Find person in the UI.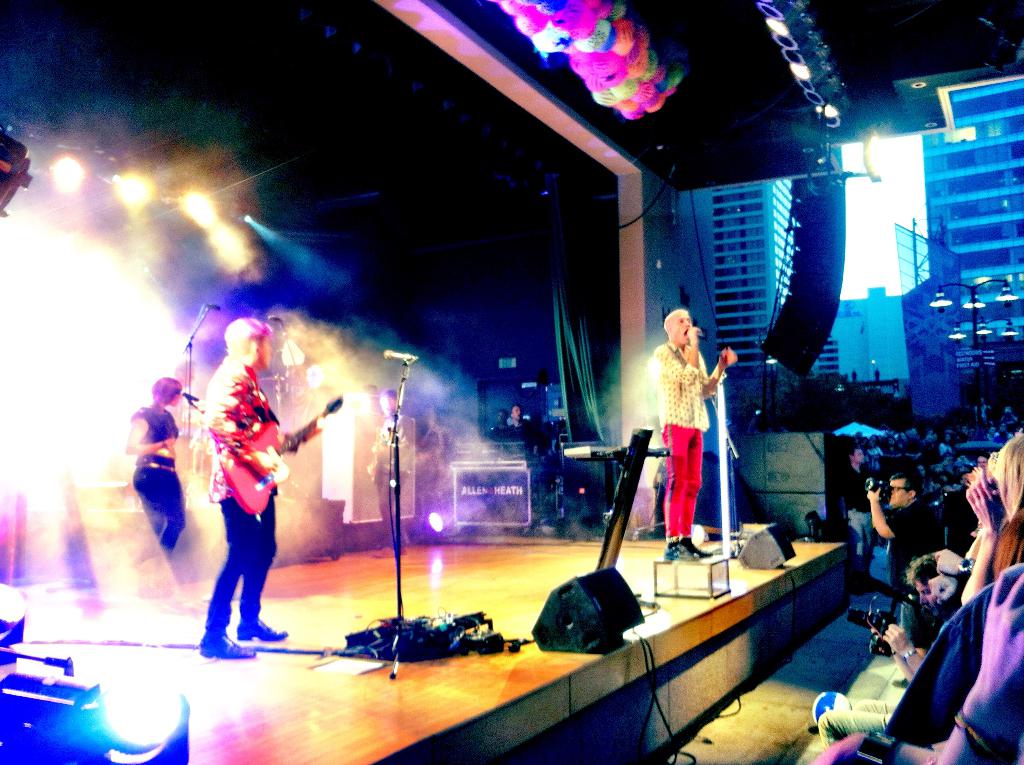
UI element at 122 380 186 560.
